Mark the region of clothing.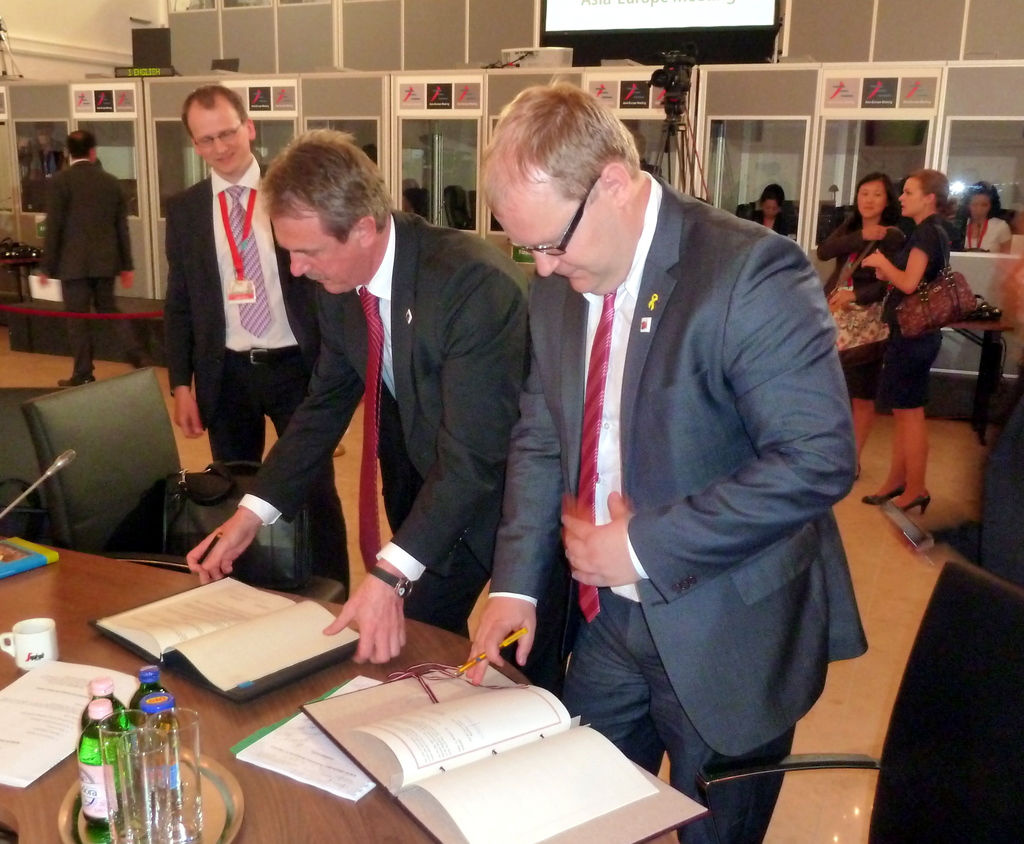
Region: region(236, 206, 562, 692).
